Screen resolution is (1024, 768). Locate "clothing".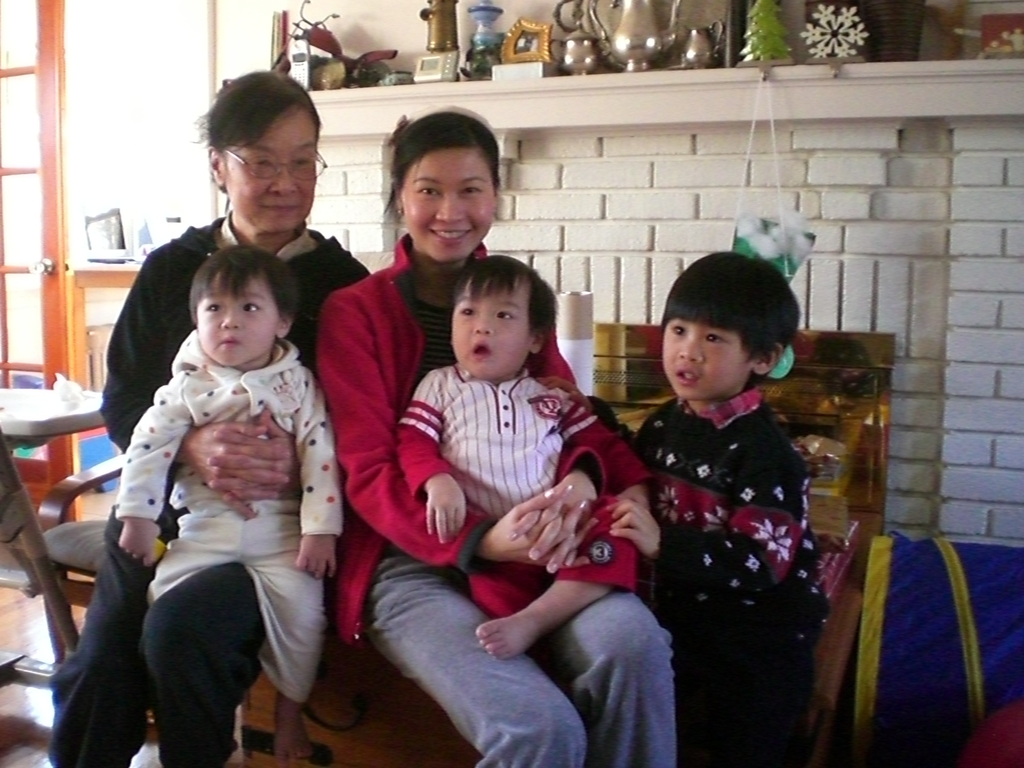
(x1=100, y1=212, x2=370, y2=536).
